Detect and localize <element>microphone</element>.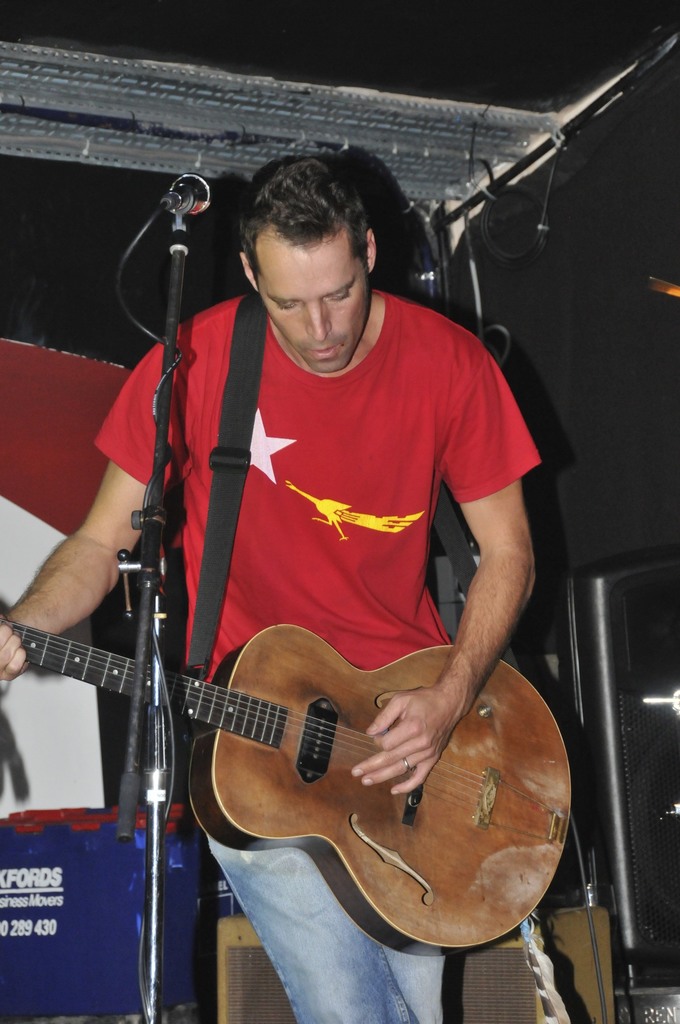
Localized at 171, 172, 213, 214.
